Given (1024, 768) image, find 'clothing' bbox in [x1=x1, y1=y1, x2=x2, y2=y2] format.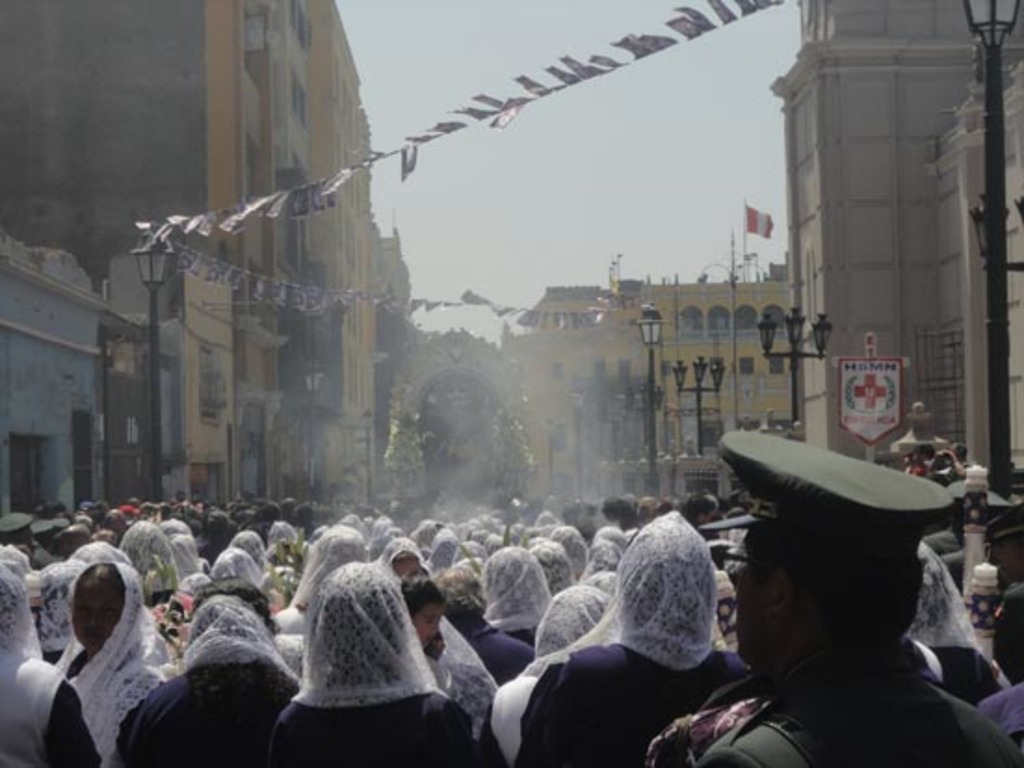
[x1=440, y1=597, x2=528, y2=688].
